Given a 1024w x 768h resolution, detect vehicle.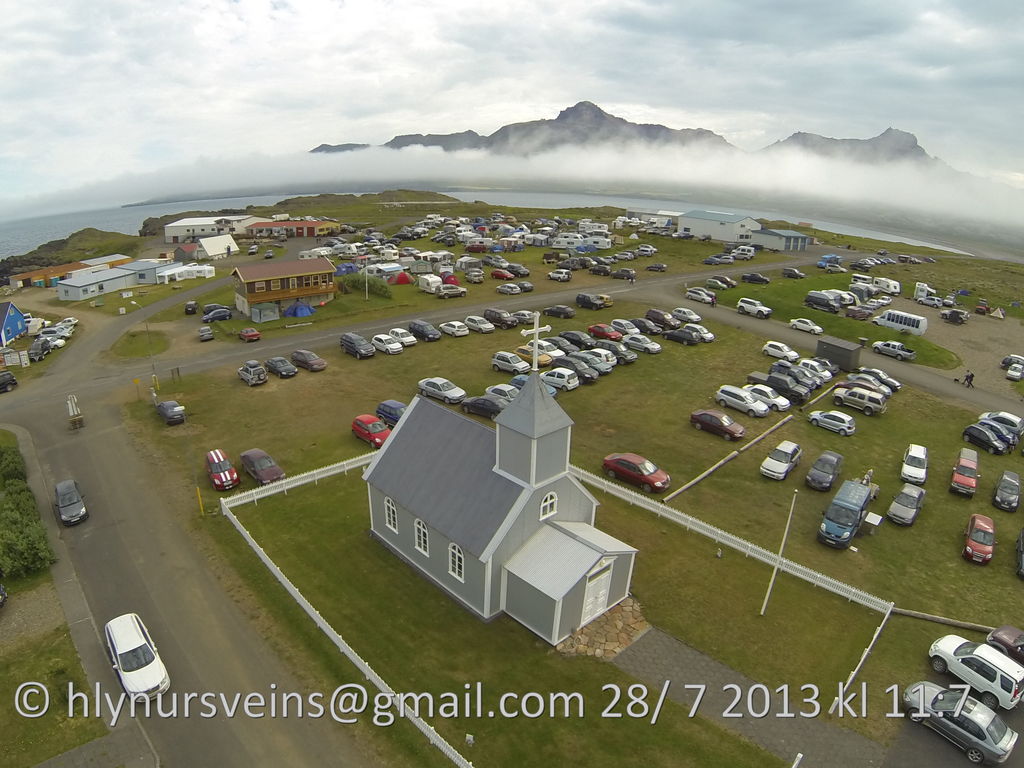
[x1=438, y1=319, x2=470, y2=337].
